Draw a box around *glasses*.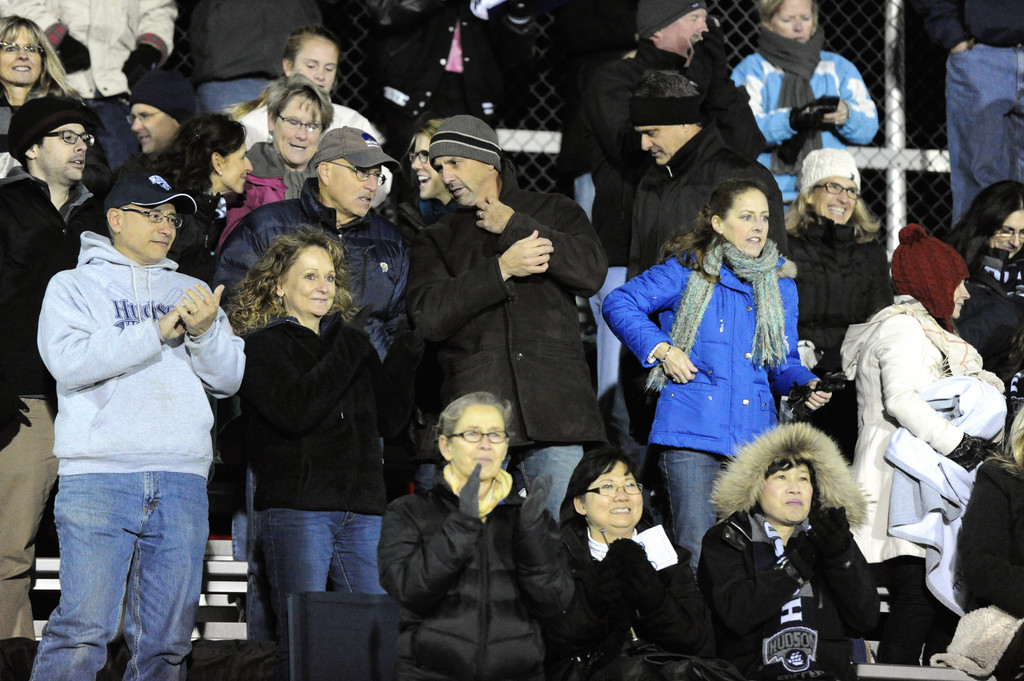
region(448, 430, 513, 444).
